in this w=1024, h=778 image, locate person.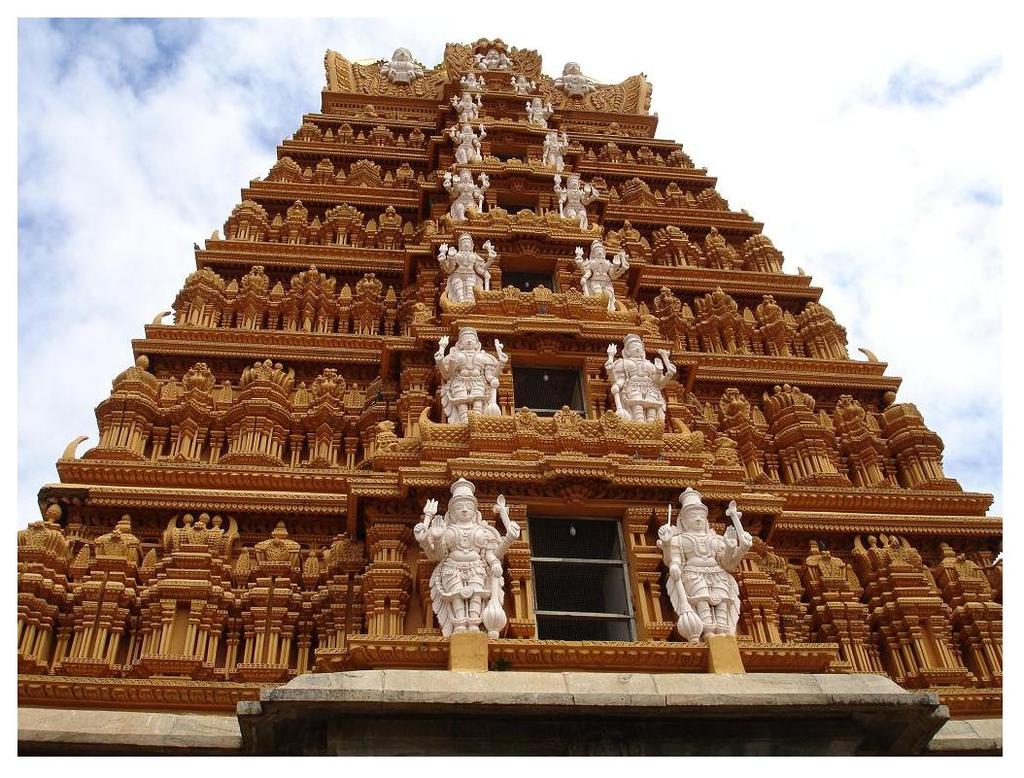
Bounding box: pyautogui.locateOnScreen(450, 93, 476, 126).
